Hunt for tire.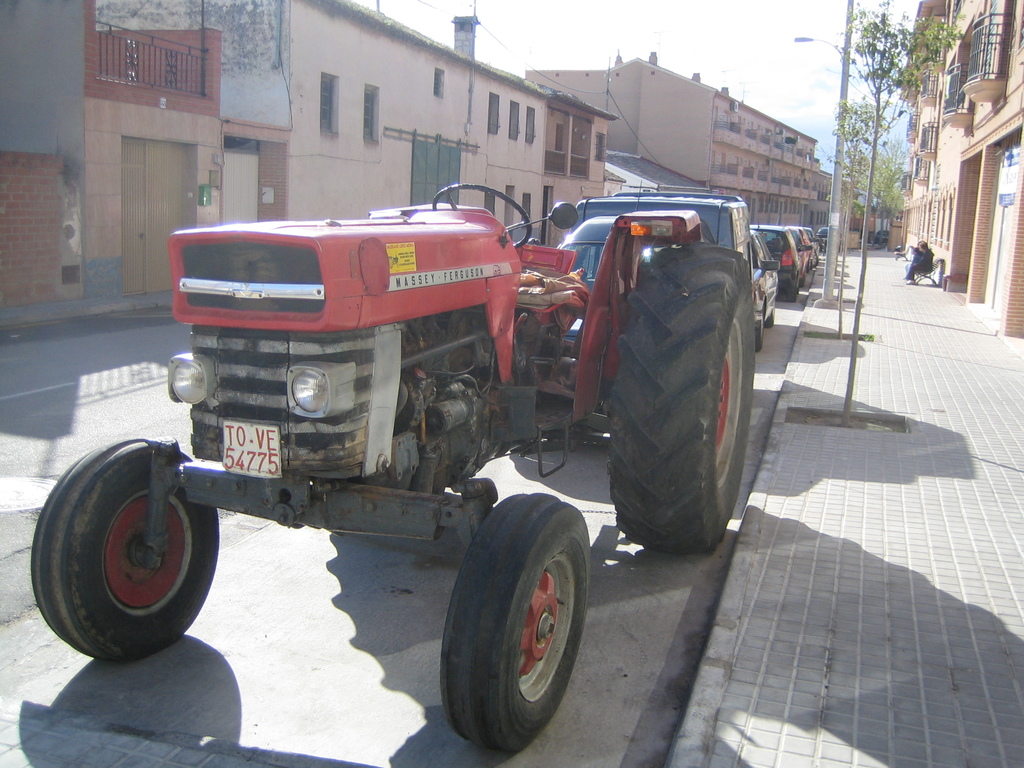
Hunted down at (610,239,756,561).
